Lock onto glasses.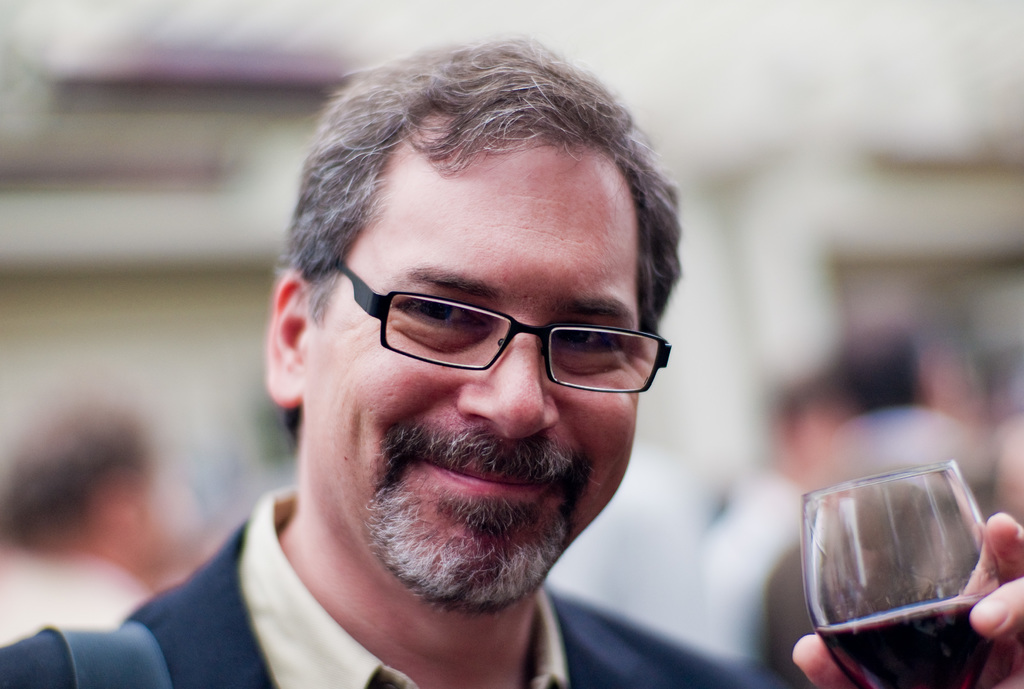
Locked: <box>317,282,660,391</box>.
